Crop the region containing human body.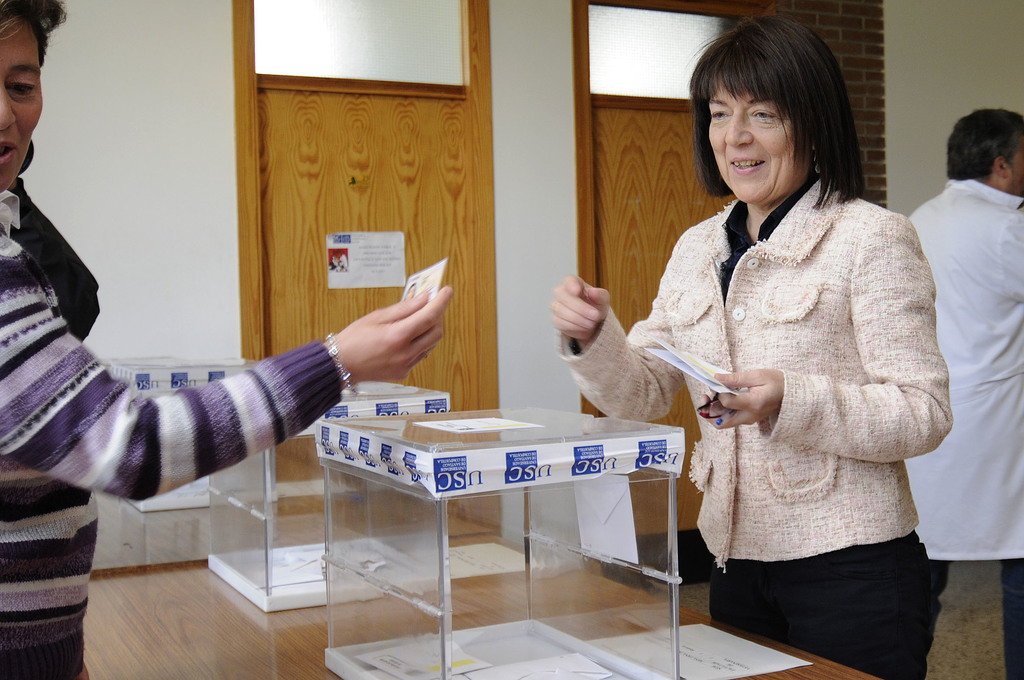
Crop region: 630,78,953,679.
